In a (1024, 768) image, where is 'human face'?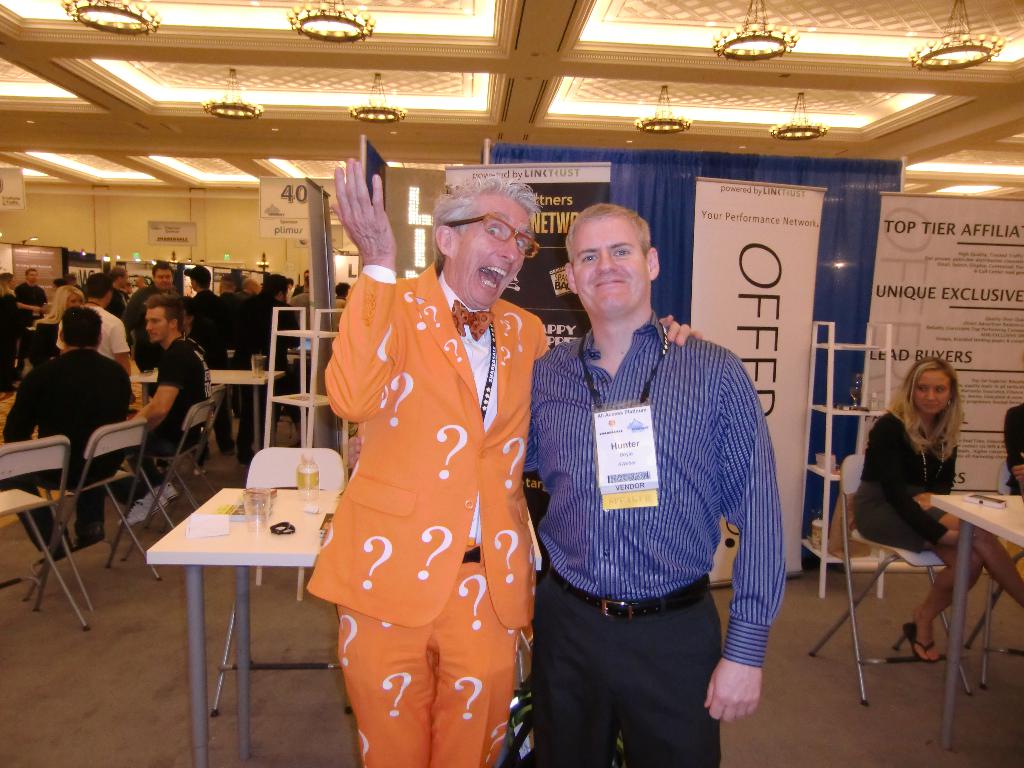
[27, 269, 38, 282].
